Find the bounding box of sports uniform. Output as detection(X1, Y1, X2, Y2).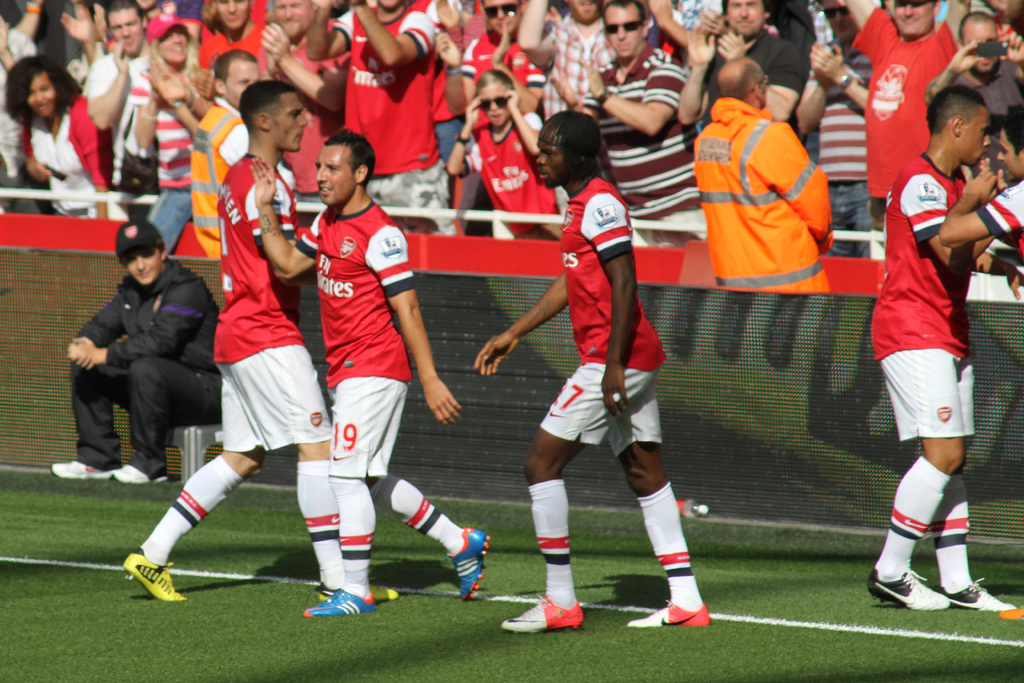
detection(865, 155, 983, 453).
